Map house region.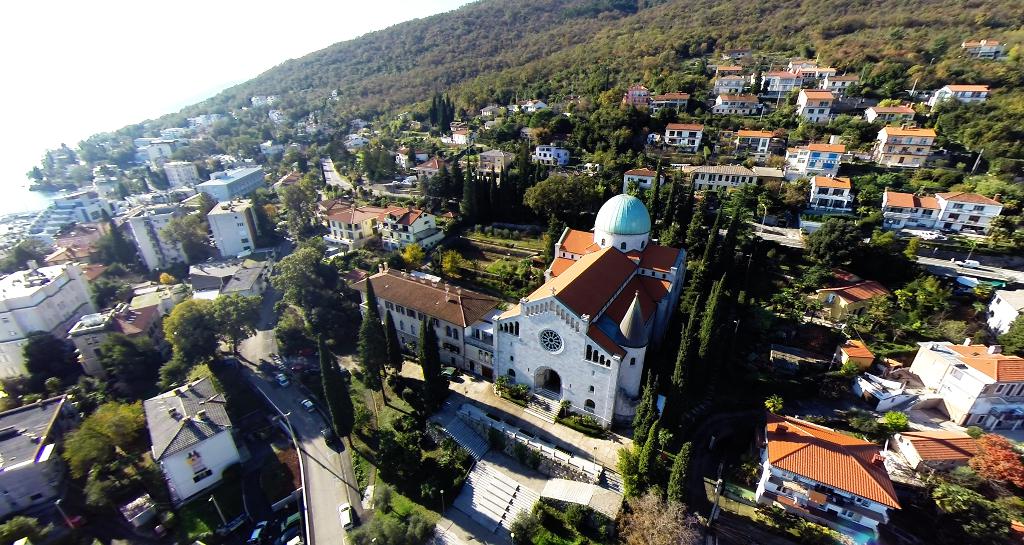
Mapped to (left=795, top=83, right=839, bottom=122).
